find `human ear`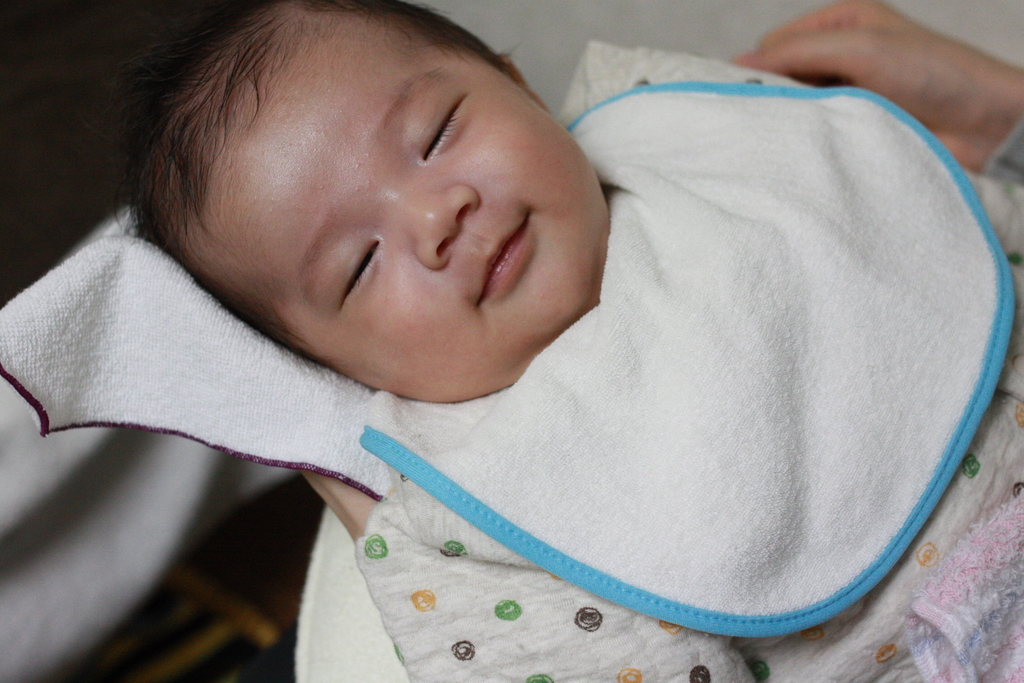
{"x1": 494, "y1": 53, "x2": 552, "y2": 111}
